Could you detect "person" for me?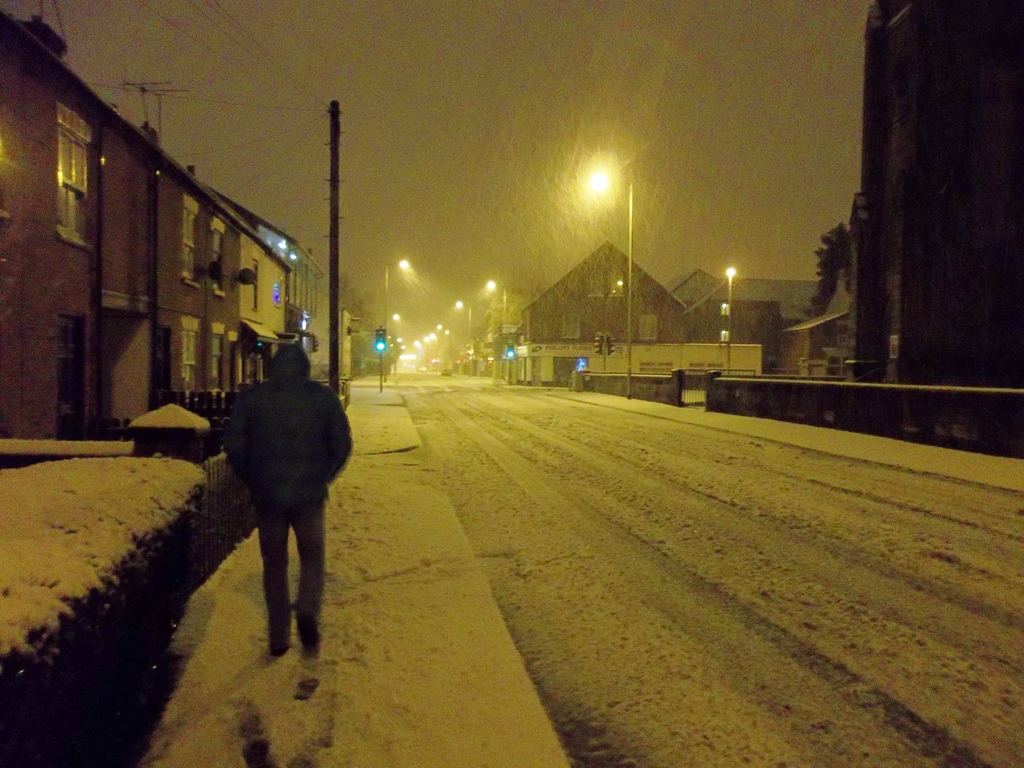
Detection result: bbox=(225, 339, 350, 658).
